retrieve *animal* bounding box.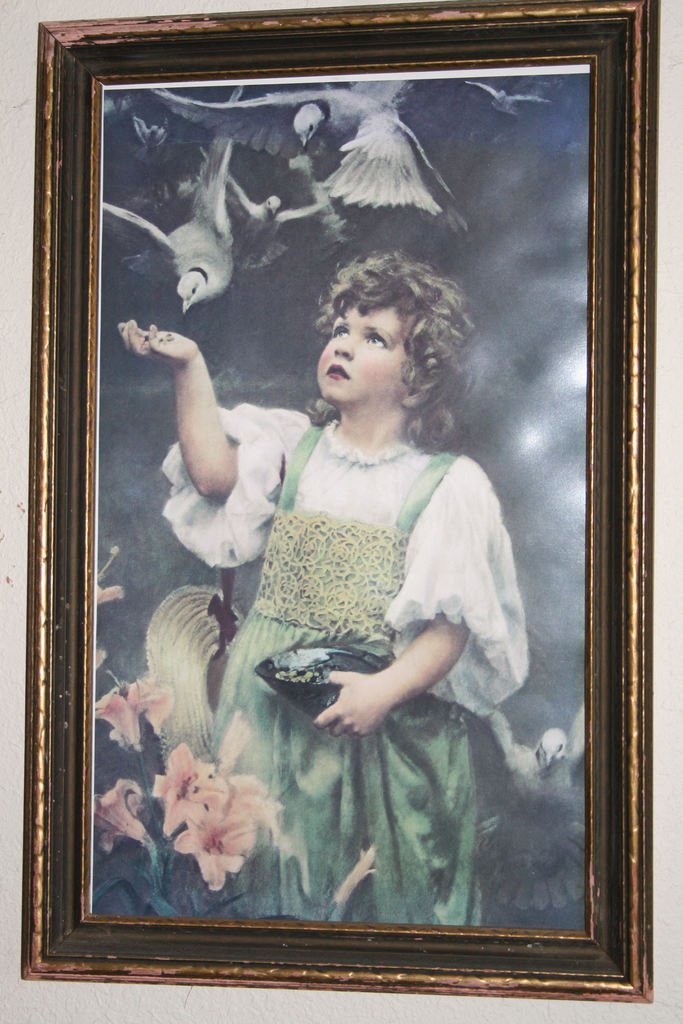
Bounding box: [left=480, top=701, right=595, bottom=908].
